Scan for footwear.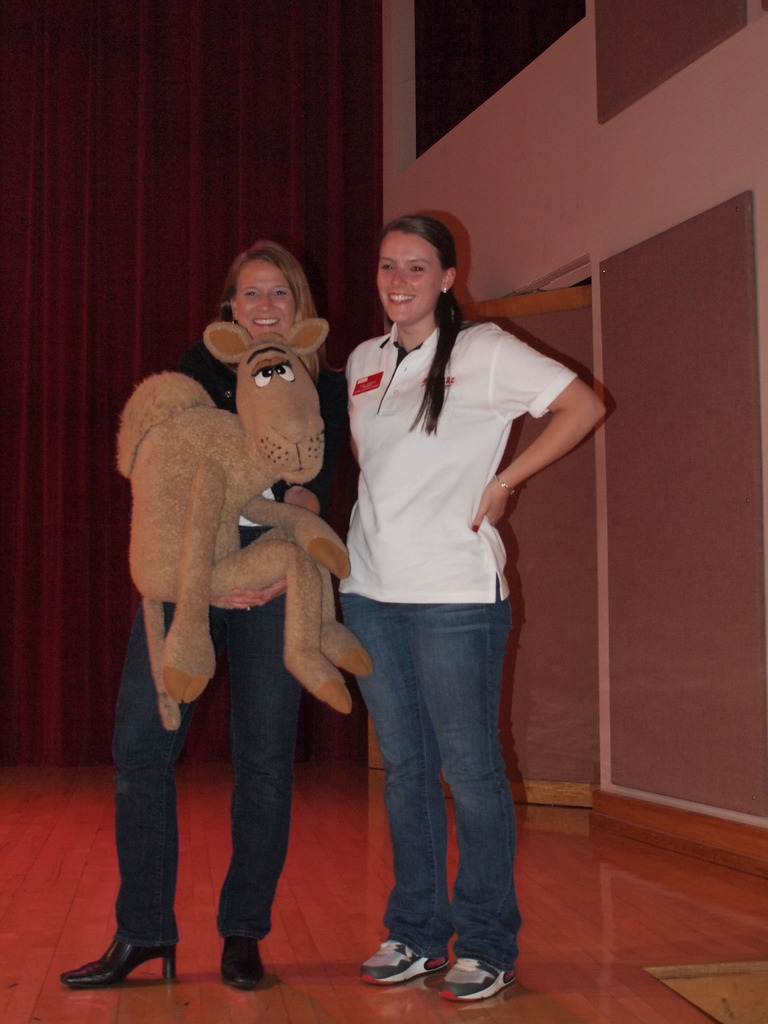
Scan result: select_region(216, 932, 270, 993).
